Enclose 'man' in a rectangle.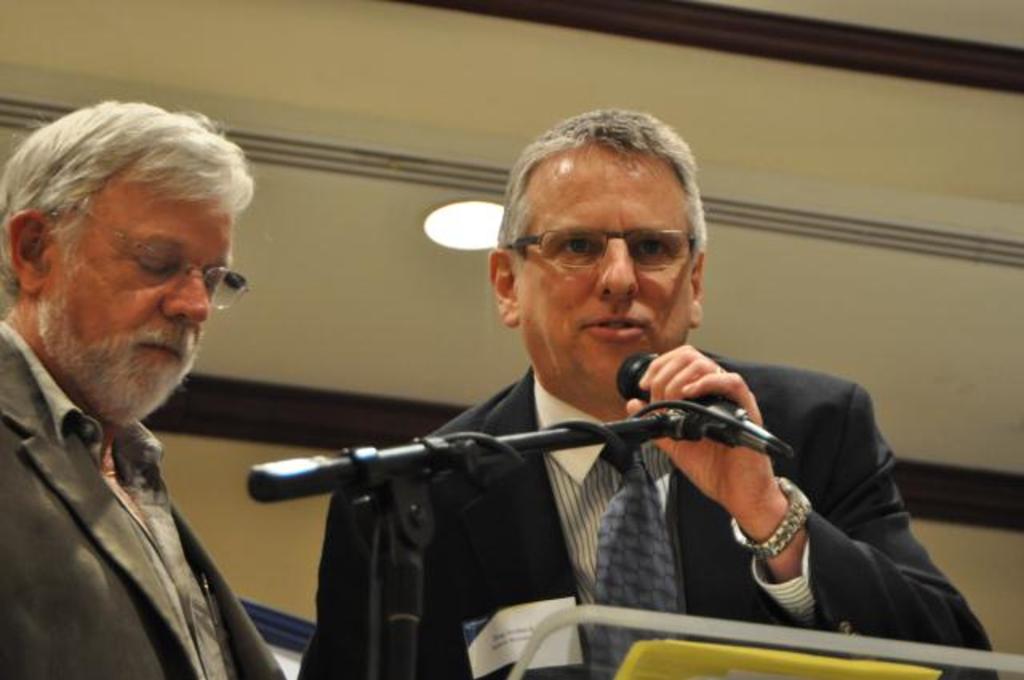
x1=0 y1=104 x2=286 y2=678.
